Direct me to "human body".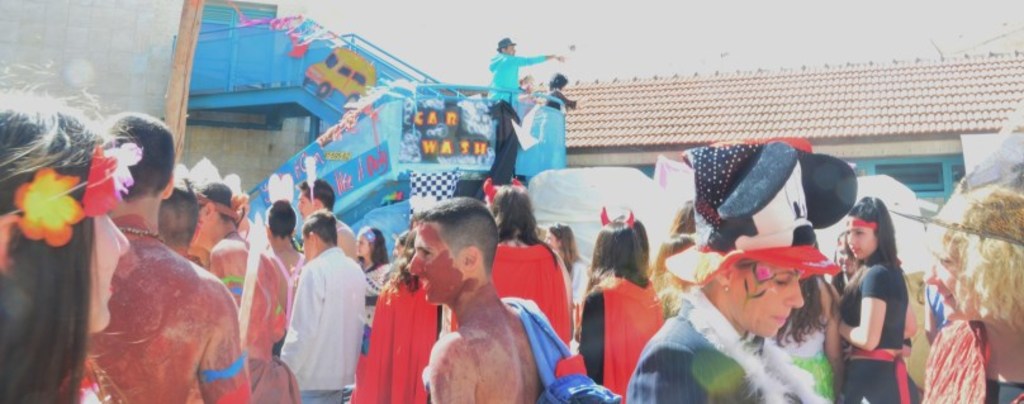
Direction: {"left": 928, "top": 185, "right": 1023, "bottom": 403}.
